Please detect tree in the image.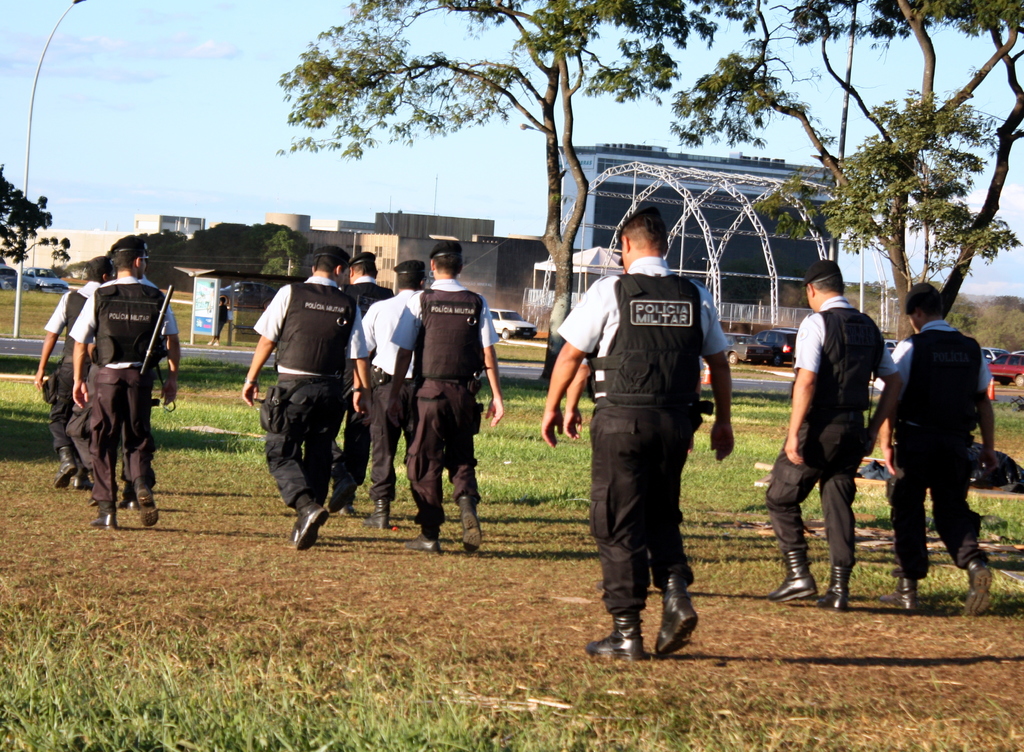
bbox=(632, 23, 1013, 316).
